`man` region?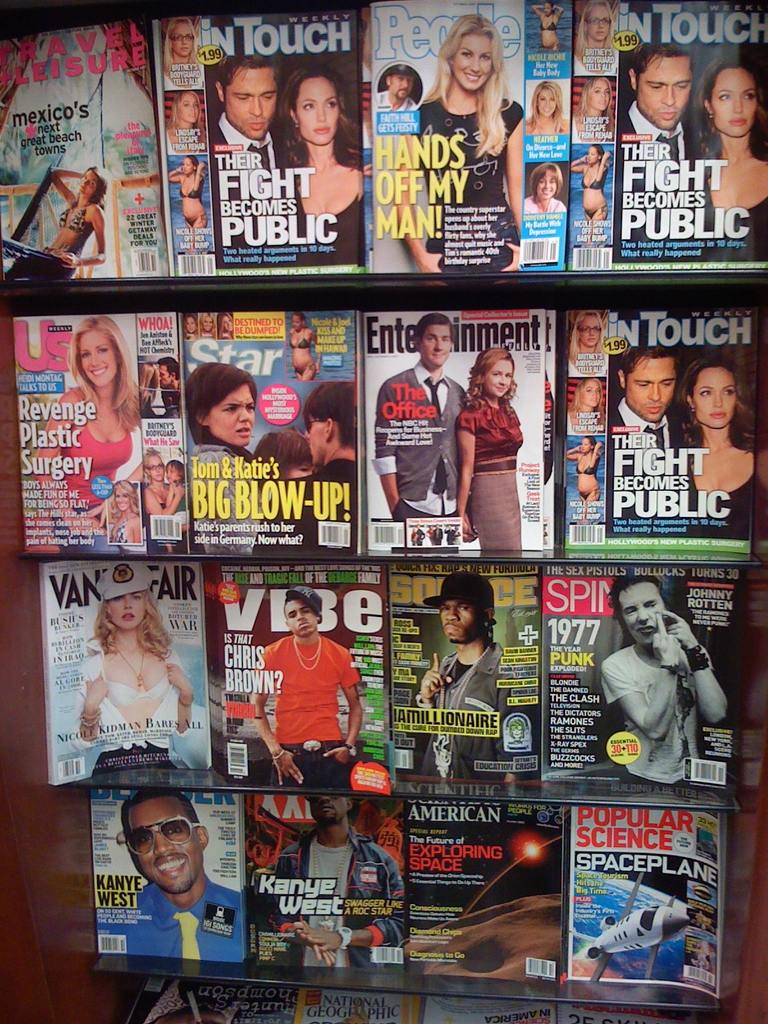
[left=618, top=29, right=714, bottom=239]
